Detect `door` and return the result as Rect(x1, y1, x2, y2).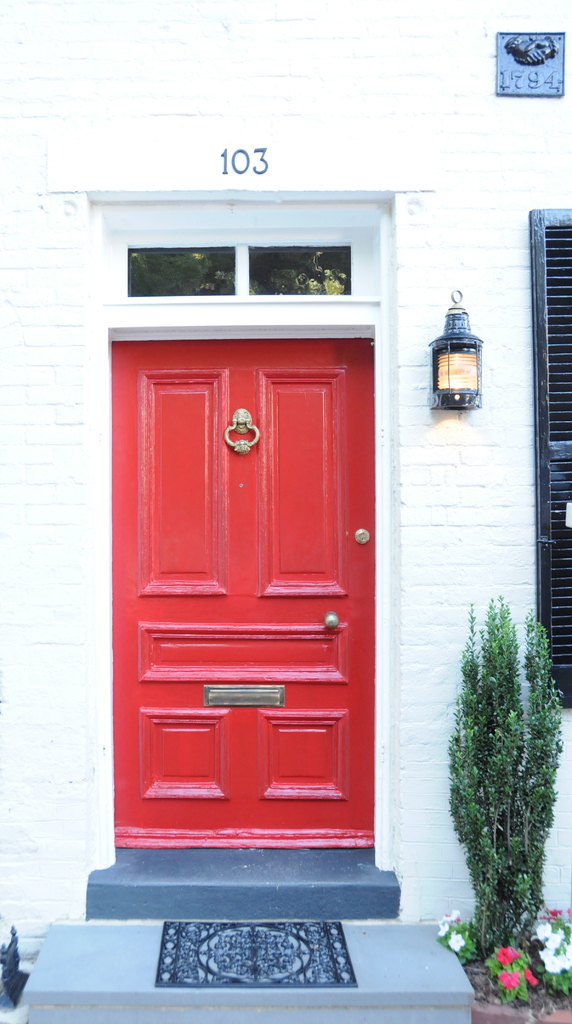
Rect(85, 340, 418, 858).
